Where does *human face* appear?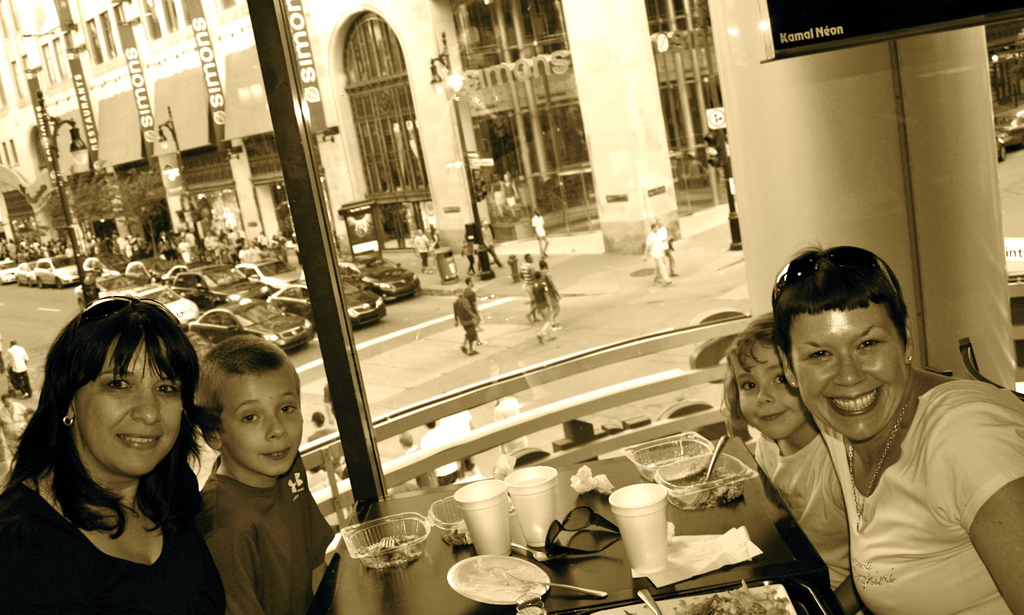
Appears at (732,344,808,438).
